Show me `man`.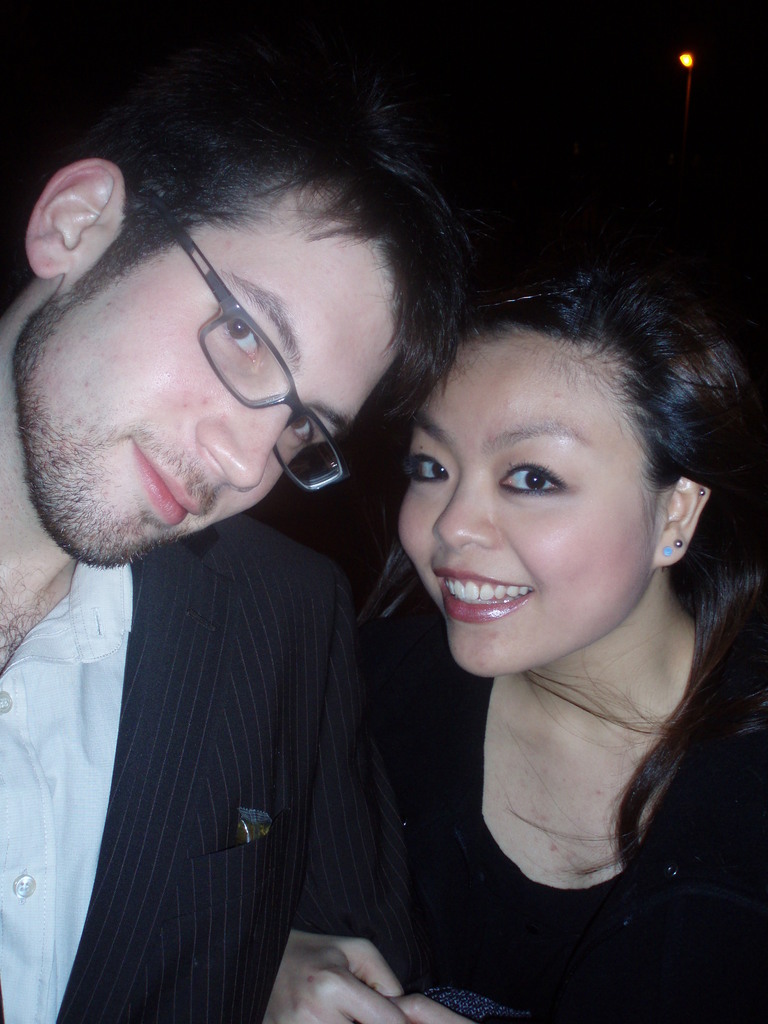
`man` is here: region(0, 55, 477, 1023).
